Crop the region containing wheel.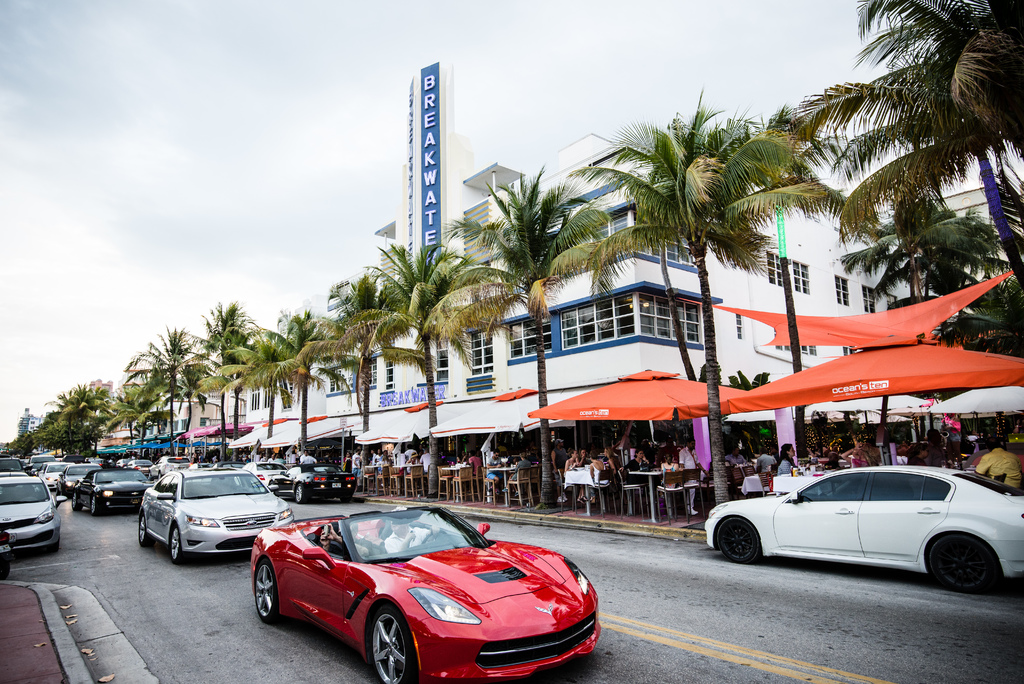
Crop region: 49,541,59,554.
